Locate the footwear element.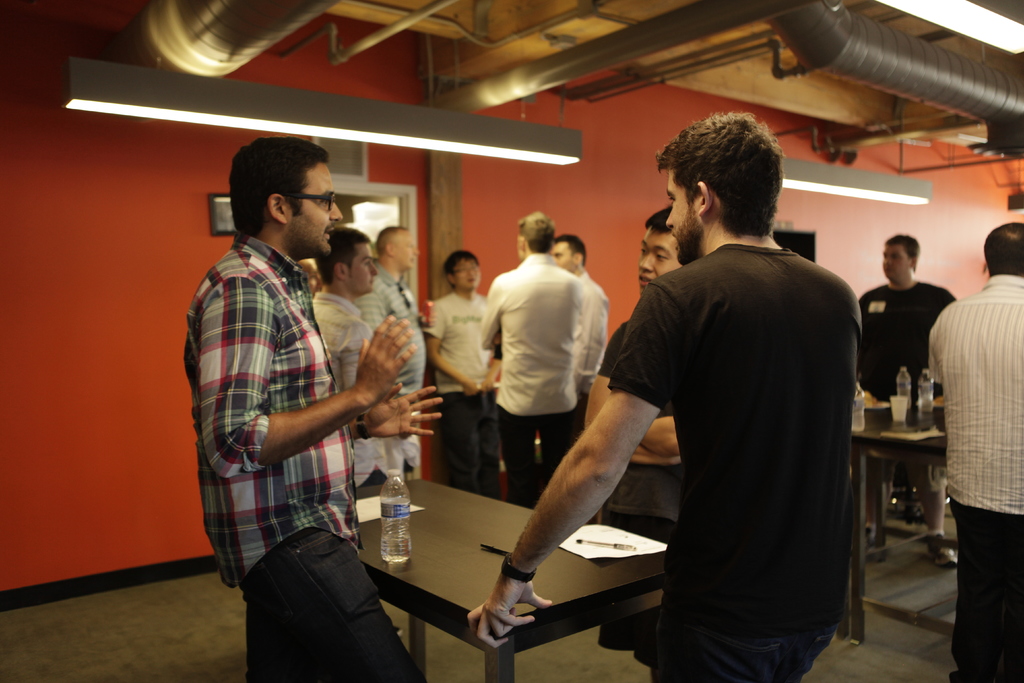
Element bbox: pyautogui.locateOnScreen(925, 534, 960, 571).
